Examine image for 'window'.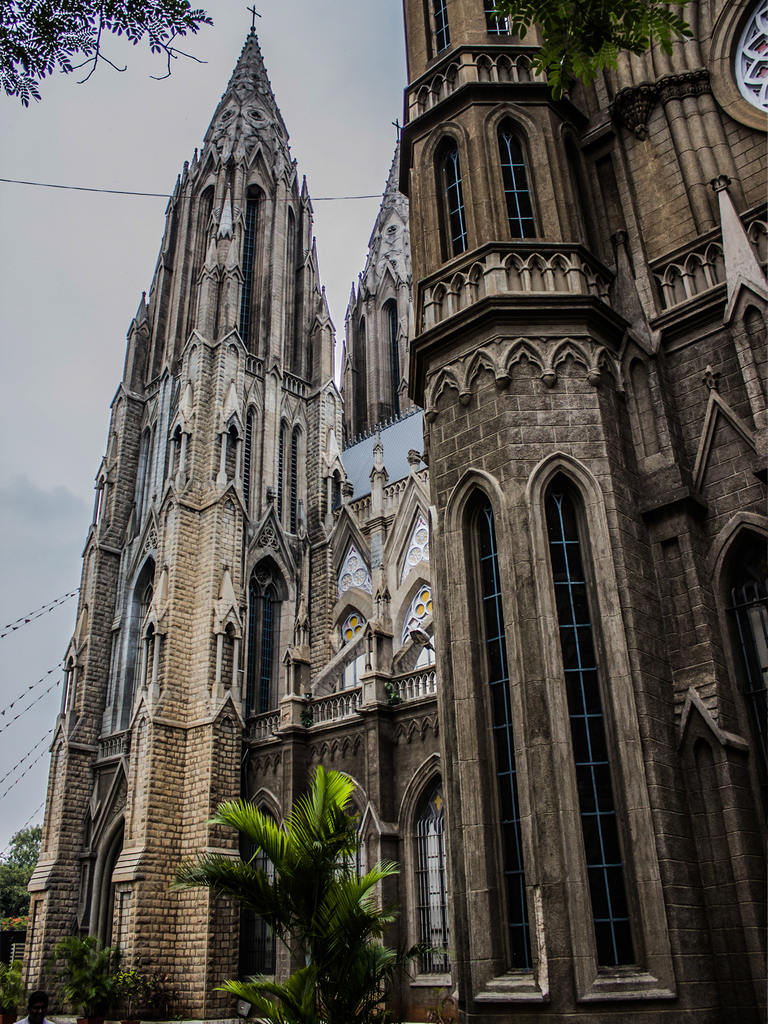
Examination result: (x1=461, y1=498, x2=538, y2=972).
